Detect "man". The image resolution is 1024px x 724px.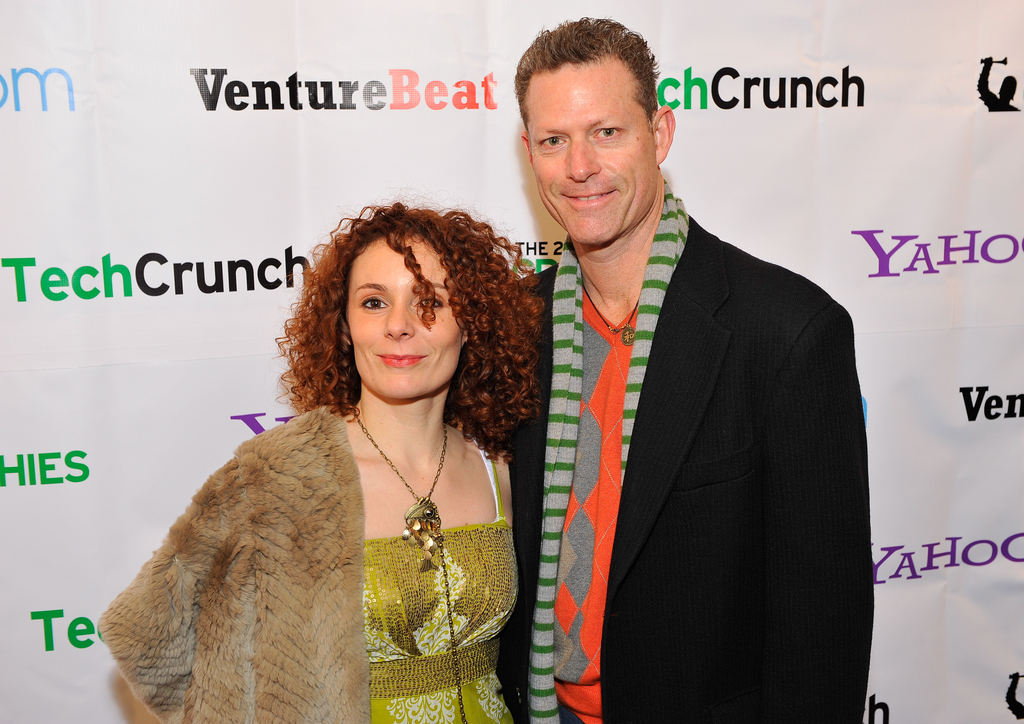
{"left": 494, "top": 36, "right": 881, "bottom": 720}.
